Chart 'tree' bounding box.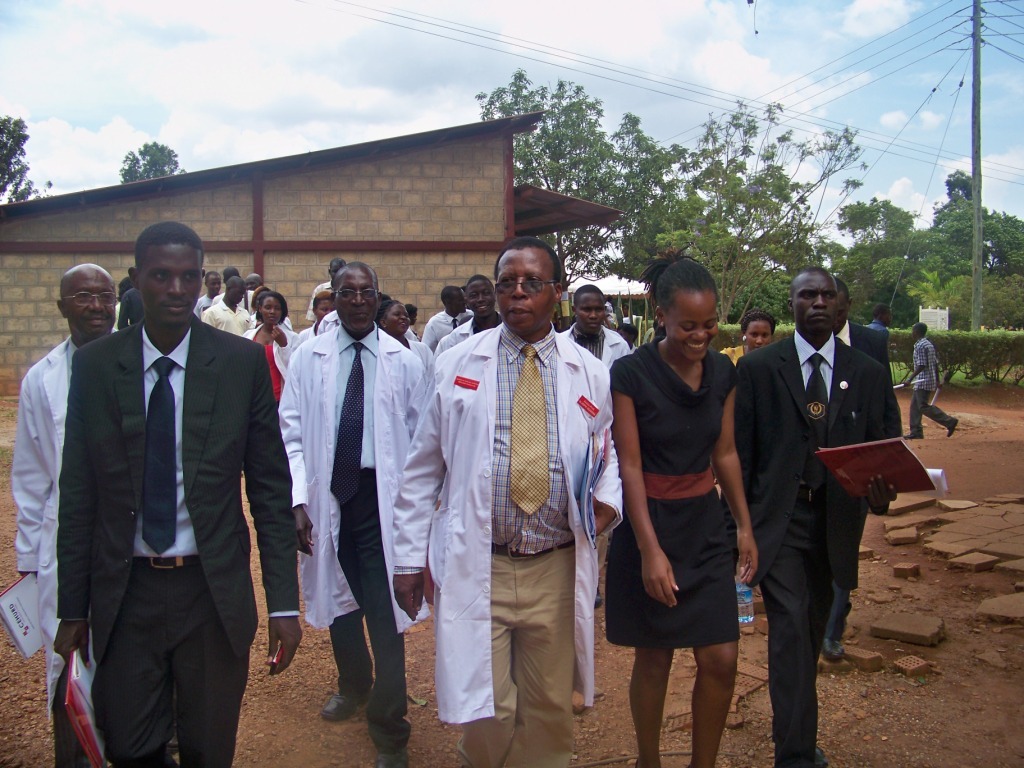
Charted: locate(114, 136, 188, 183).
